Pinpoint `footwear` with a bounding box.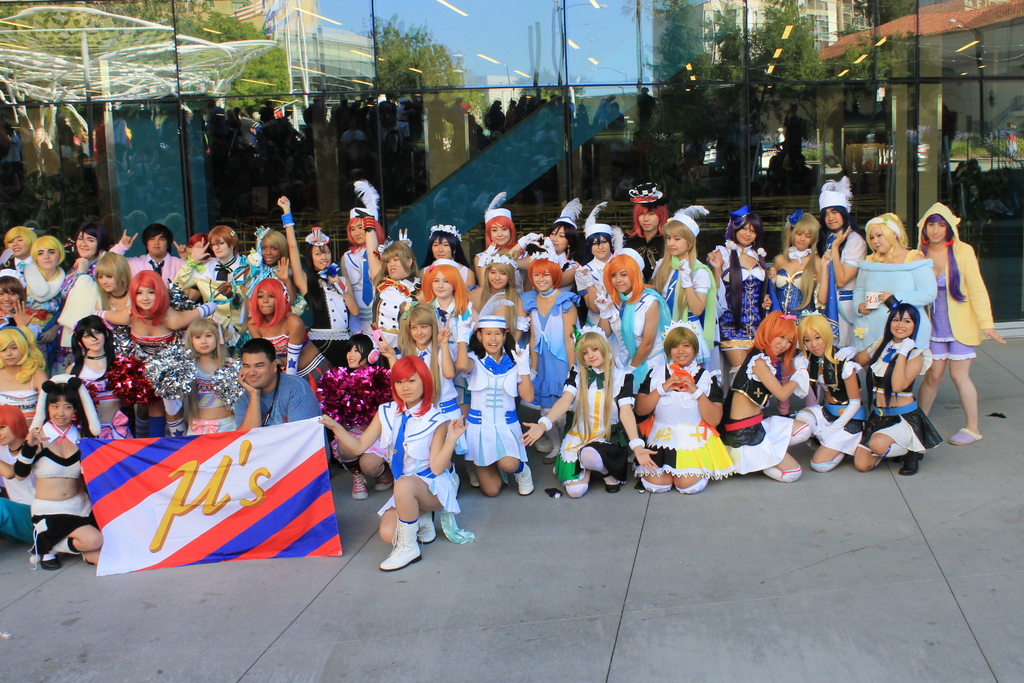
left=36, top=549, right=59, bottom=574.
